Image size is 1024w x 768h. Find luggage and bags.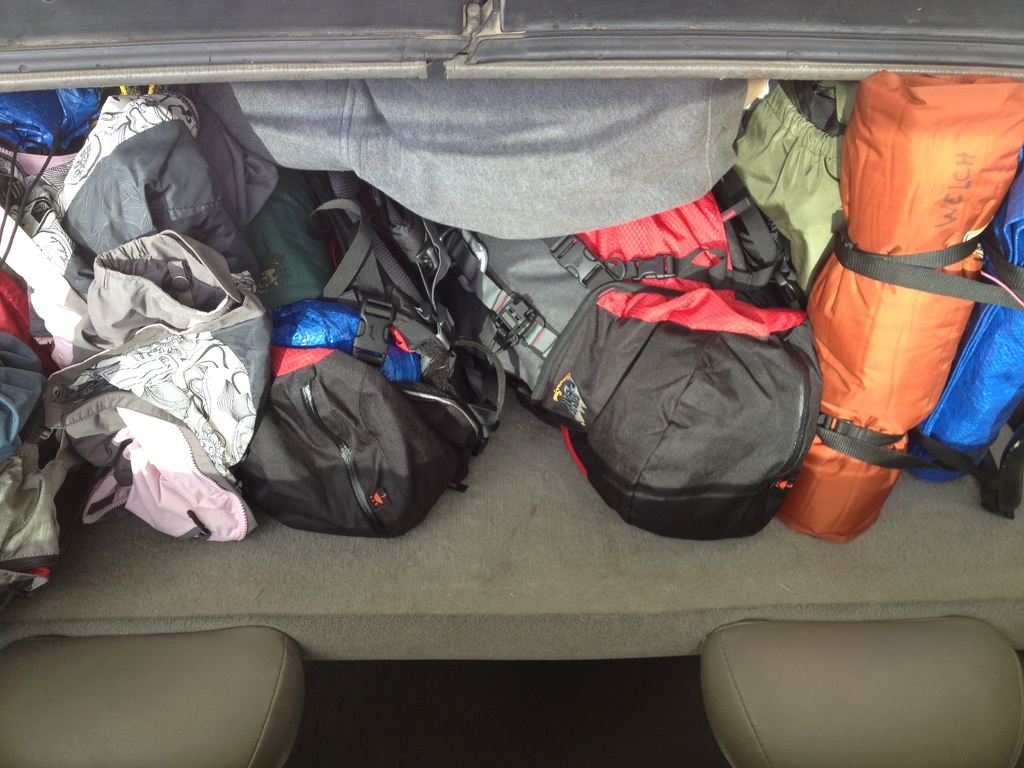
(x1=722, y1=68, x2=872, y2=298).
